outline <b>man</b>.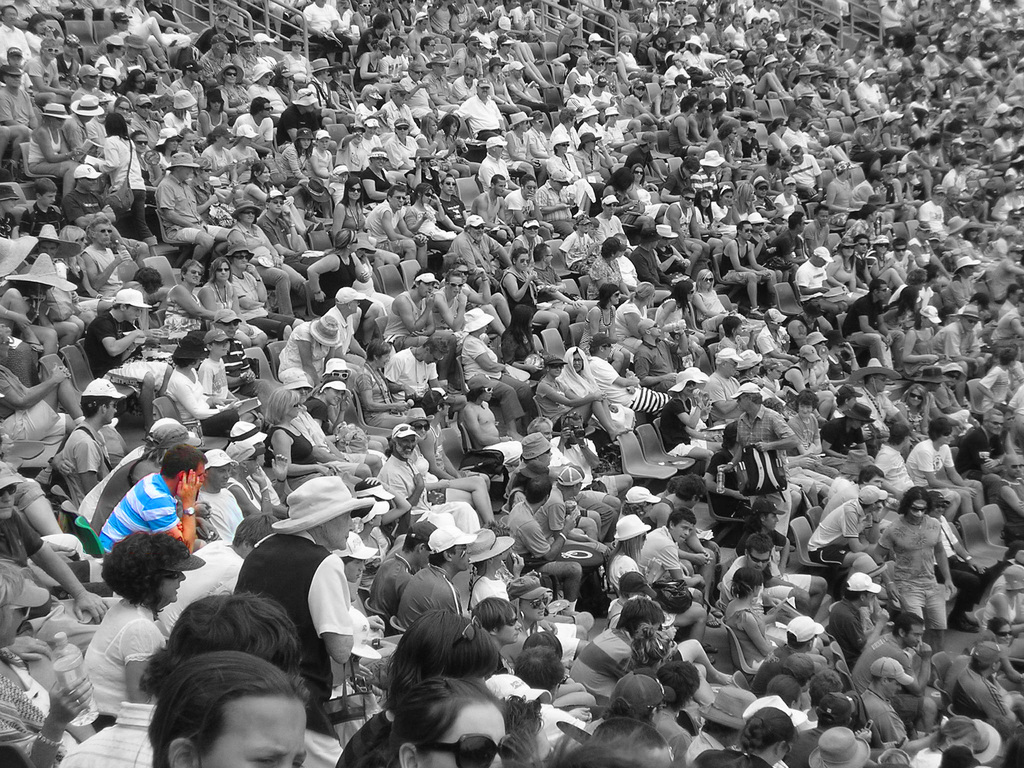
Outline: bbox=(711, 379, 808, 545).
